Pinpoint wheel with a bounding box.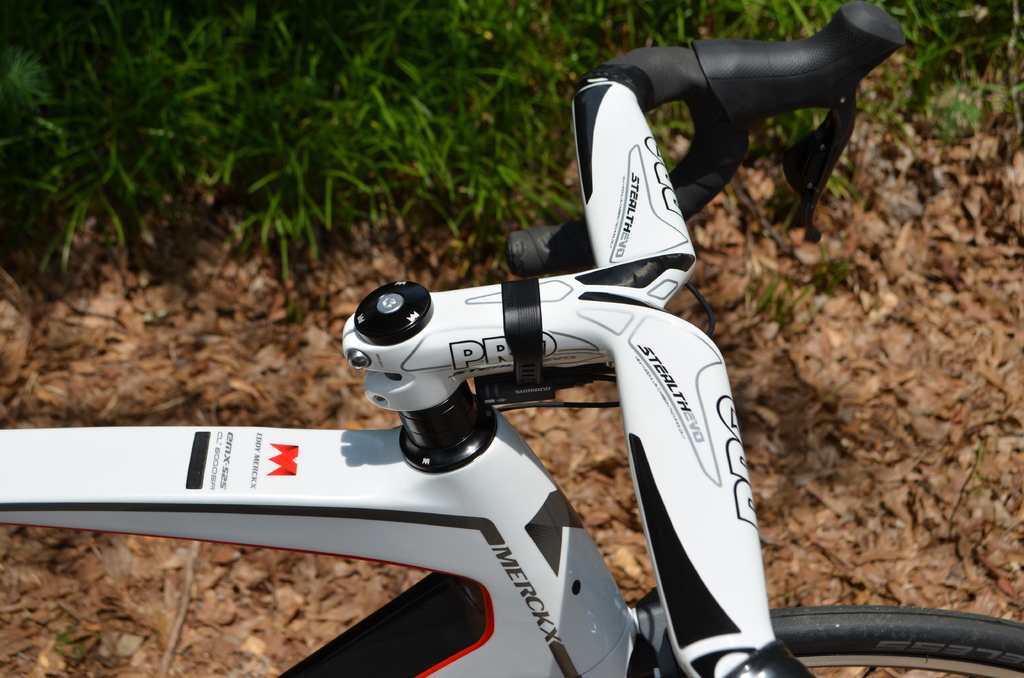
Rect(772, 612, 1023, 674).
